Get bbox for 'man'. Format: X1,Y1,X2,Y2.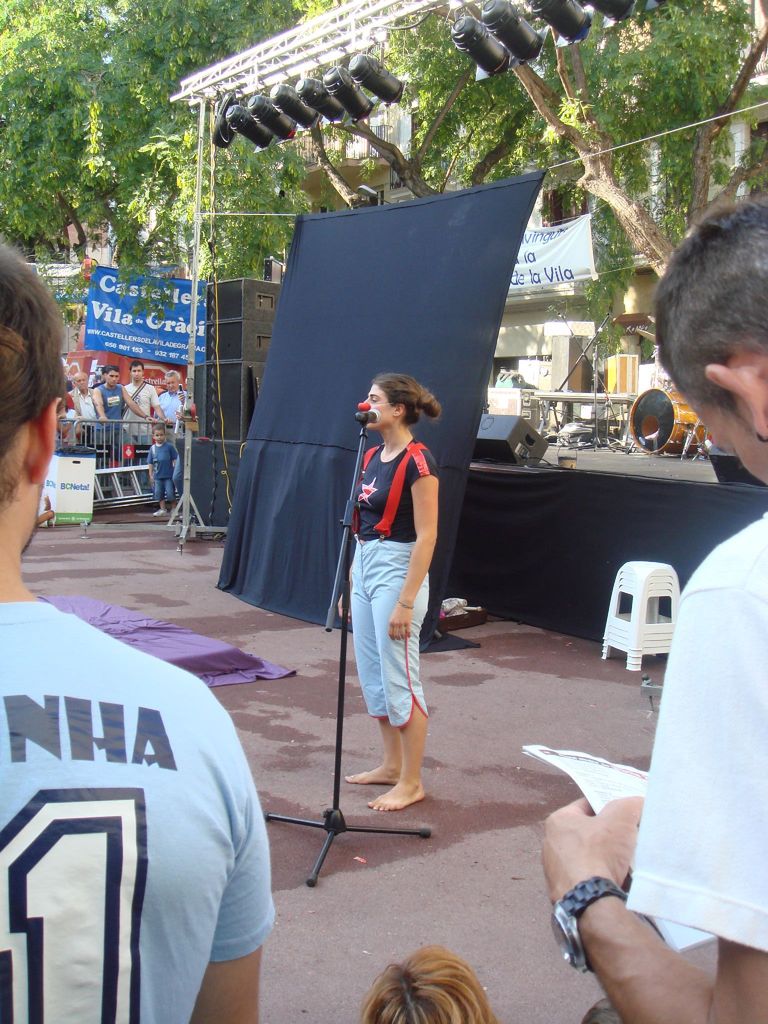
153,369,197,442.
